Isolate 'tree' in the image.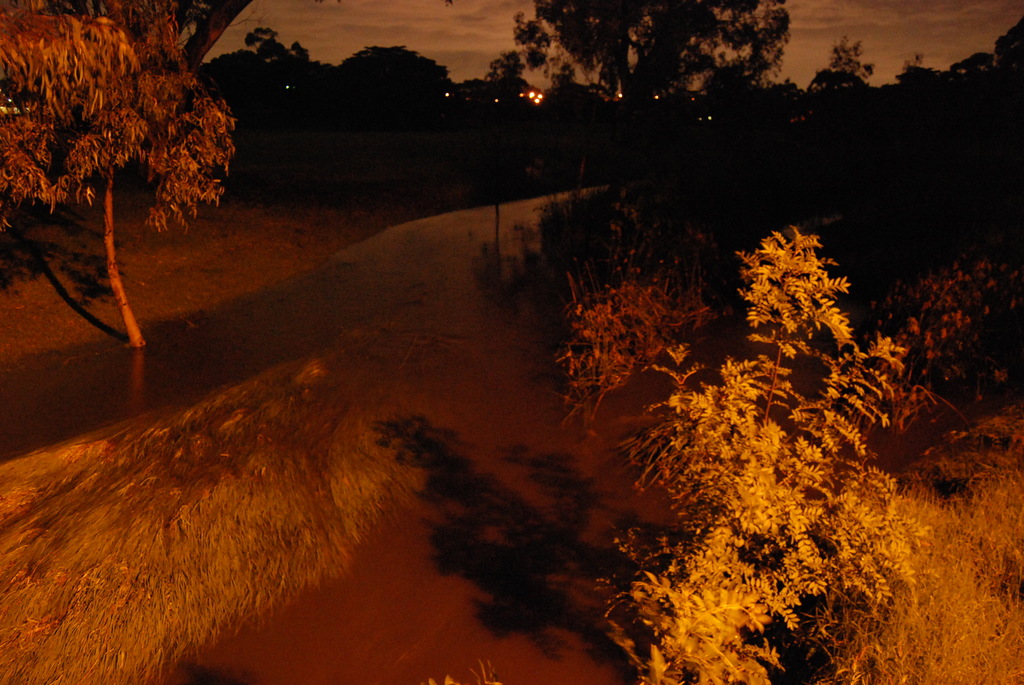
Isolated region: x1=505, y1=3, x2=787, y2=201.
